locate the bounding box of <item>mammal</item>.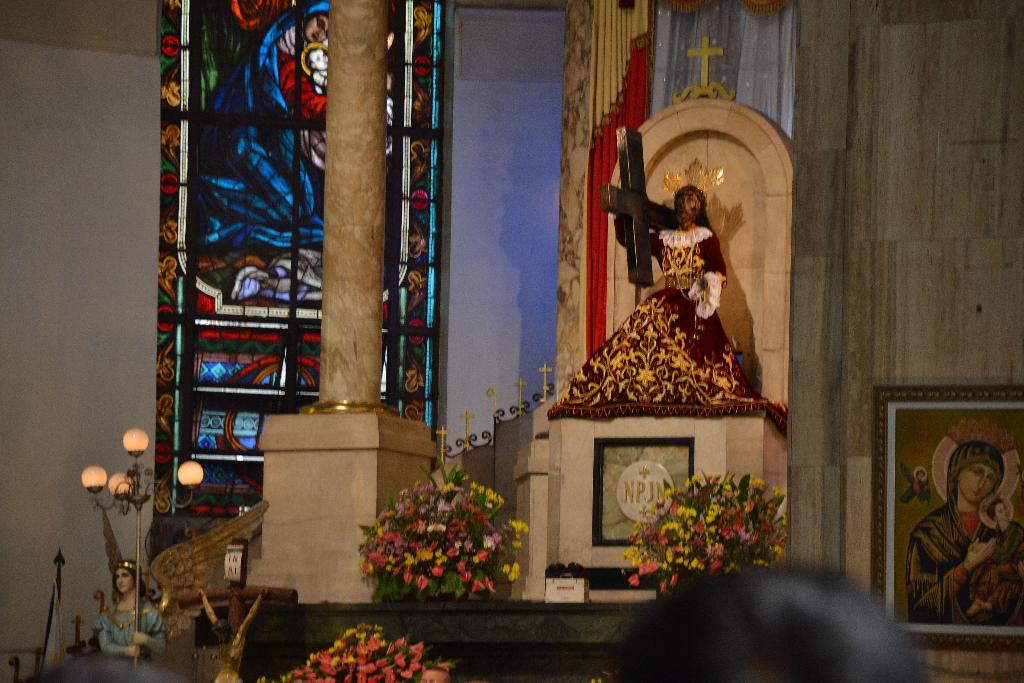
Bounding box: (left=905, top=438, right=1023, bottom=620).
